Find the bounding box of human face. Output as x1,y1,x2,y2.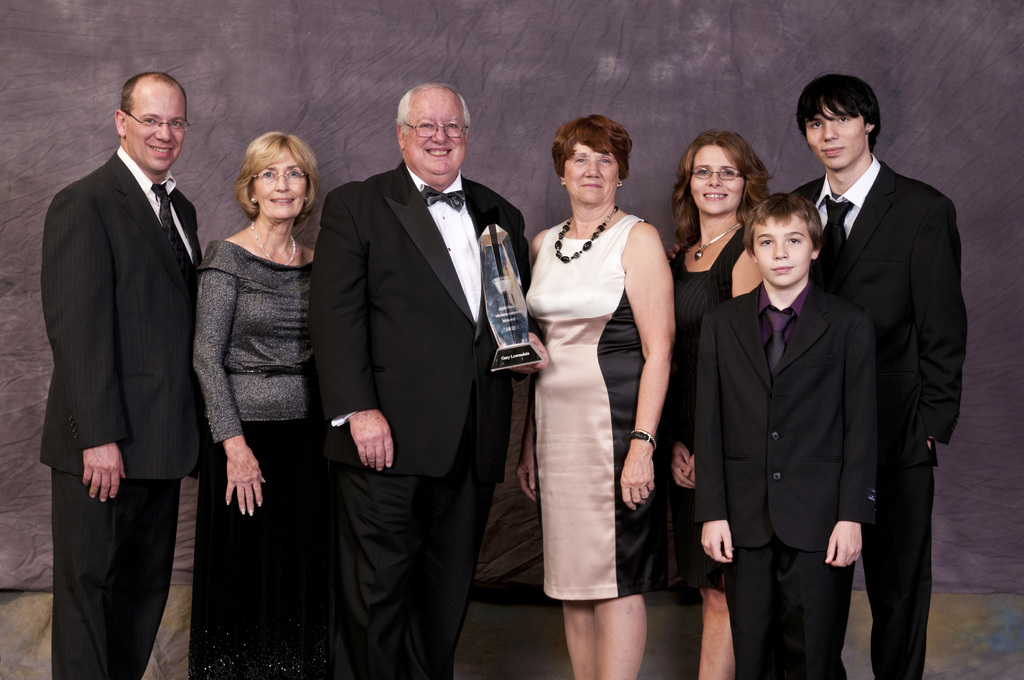
257,145,309,220.
